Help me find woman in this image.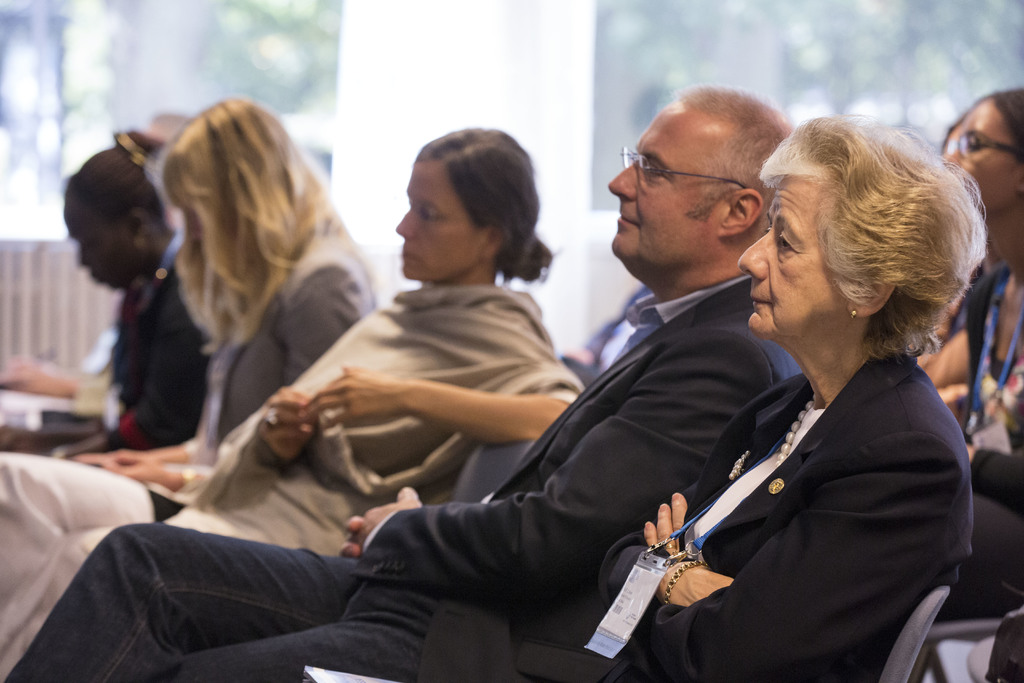
Found it: (x1=645, y1=118, x2=985, y2=677).
